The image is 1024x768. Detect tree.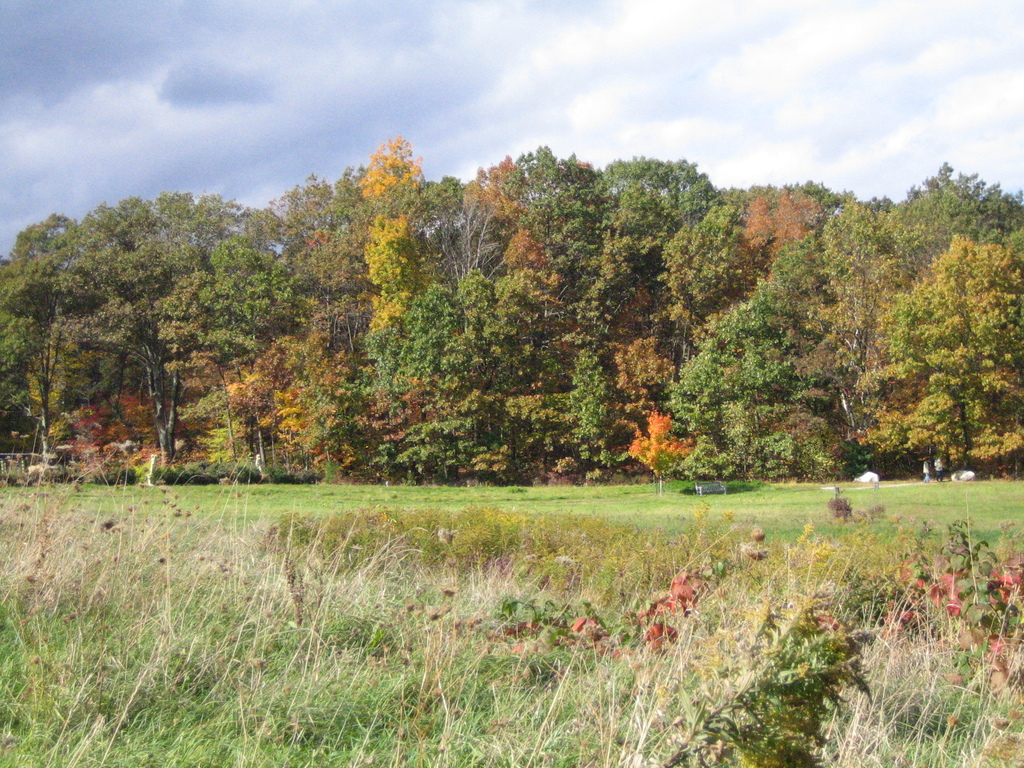
Detection: (left=809, top=192, right=914, bottom=417).
